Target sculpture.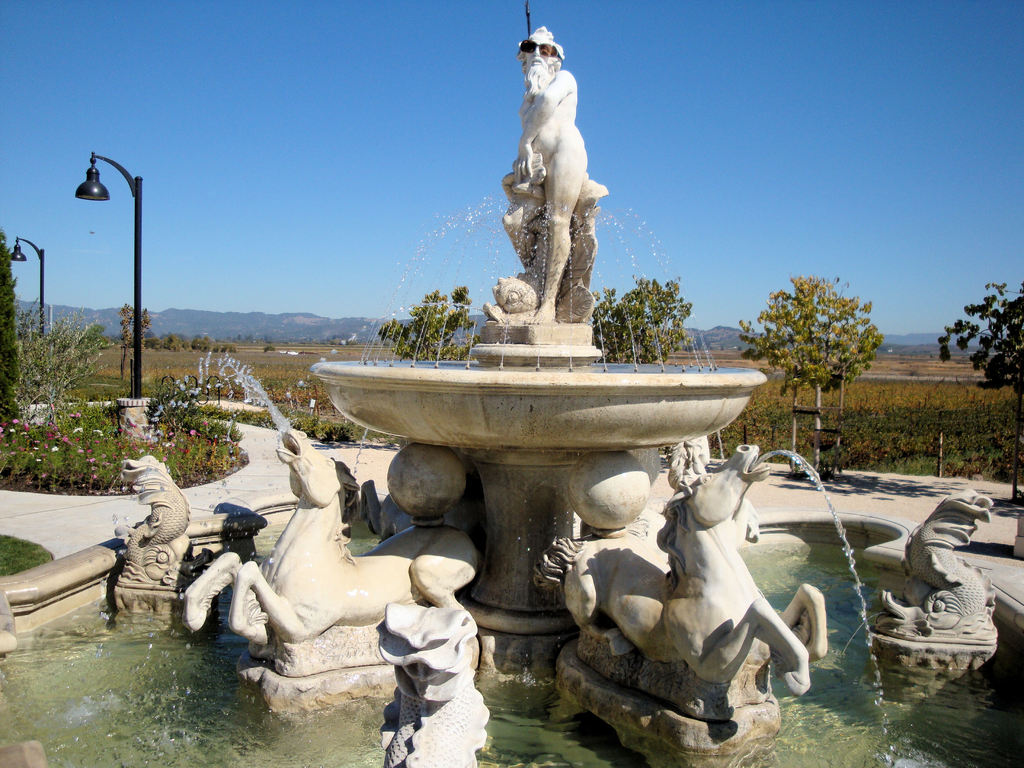
Target region: <box>668,437,714,486</box>.
